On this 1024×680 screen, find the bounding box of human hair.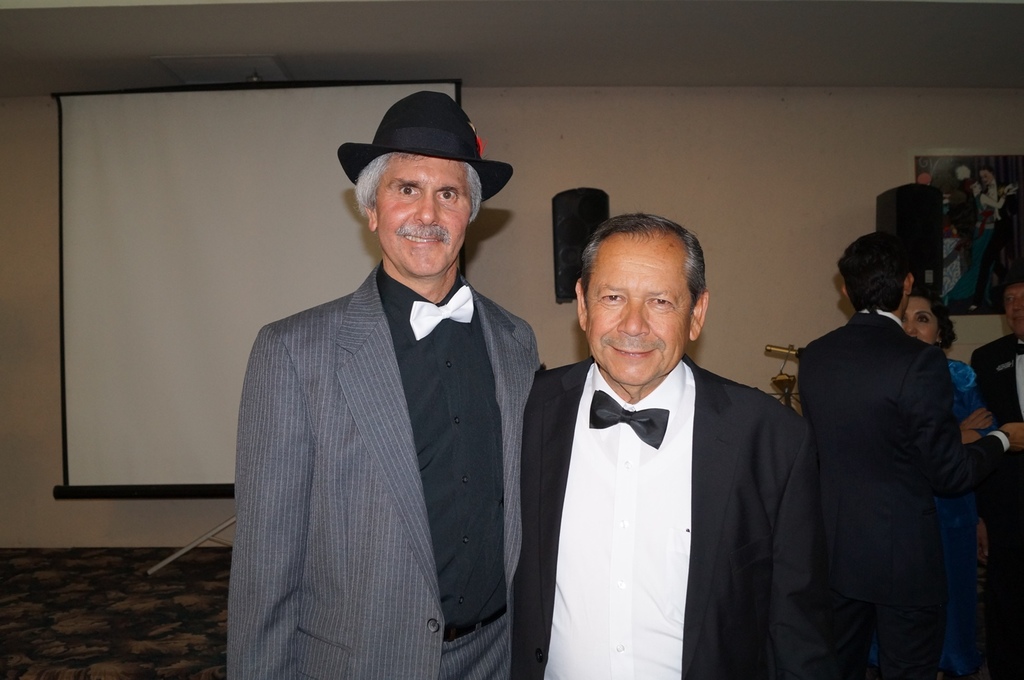
Bounding box: x1=354, y1=154, x2=483, y2=219.
